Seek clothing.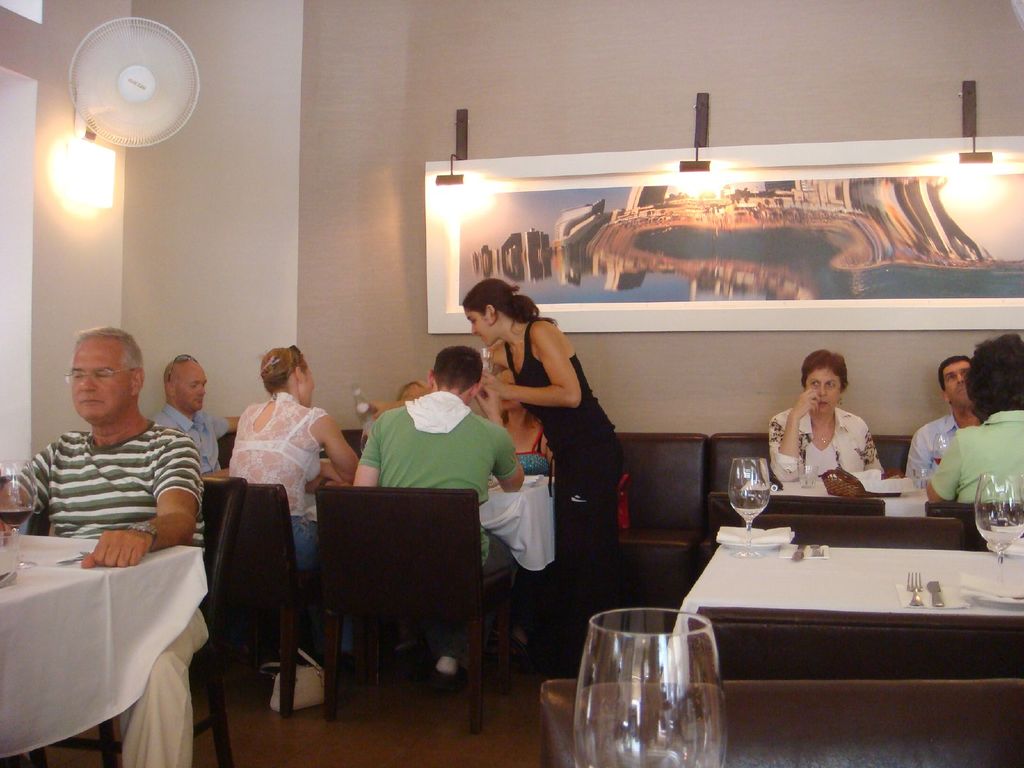
501:310:621:664.
